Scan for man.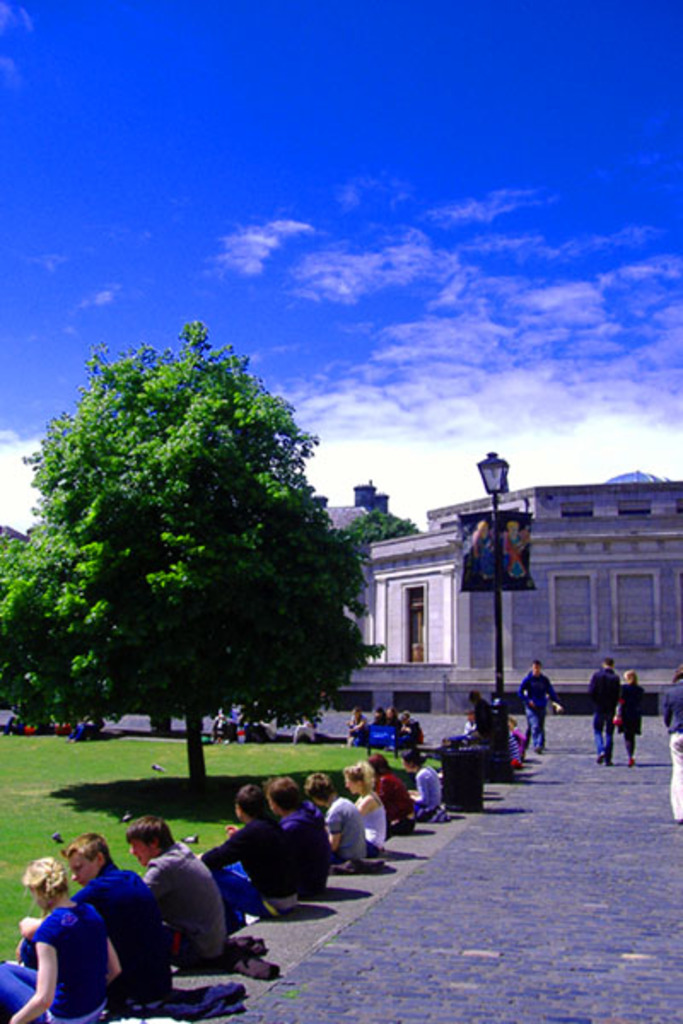
Scan result: x1=514, y1=657, x2=558, y2=756.
